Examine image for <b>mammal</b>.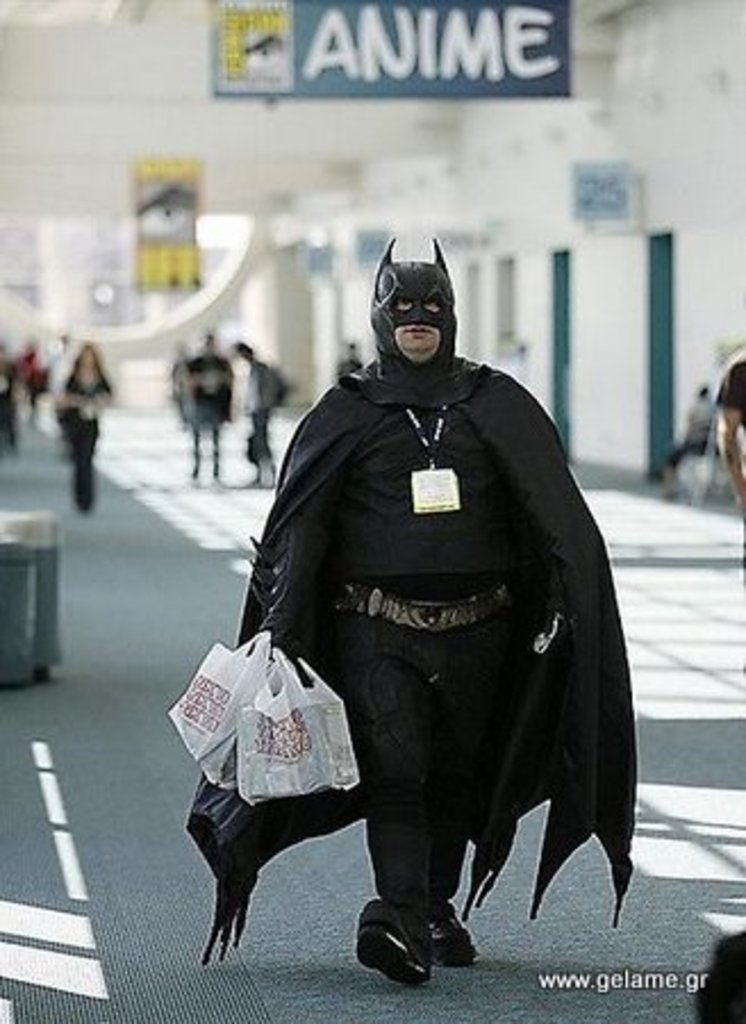
Examination result: (175,325,234,476).
